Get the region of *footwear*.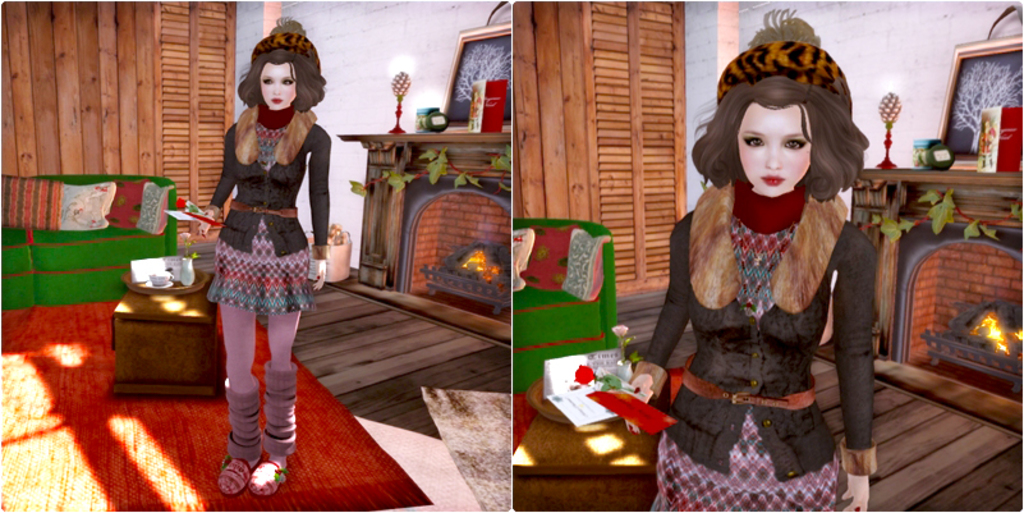
crop(251, 452, 285, 495).
